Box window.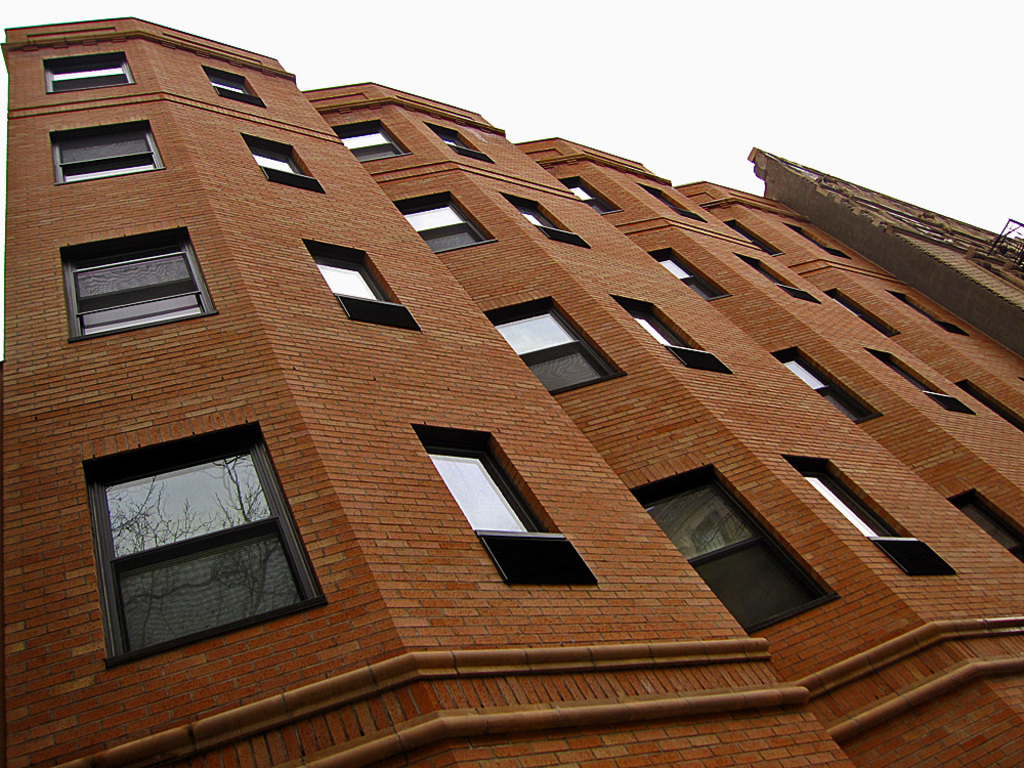
[x1=395, y1=185, x2=502, y2=260].
